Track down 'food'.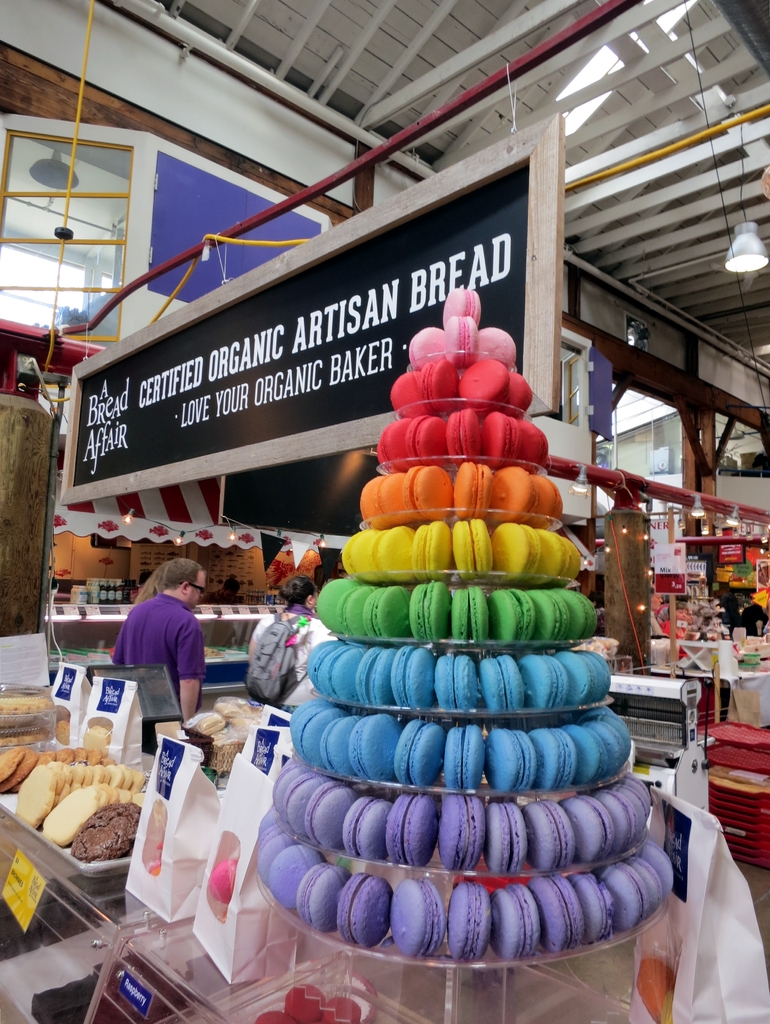
Tracked to [x1=454, y1=458, x2=497, y2=522].
